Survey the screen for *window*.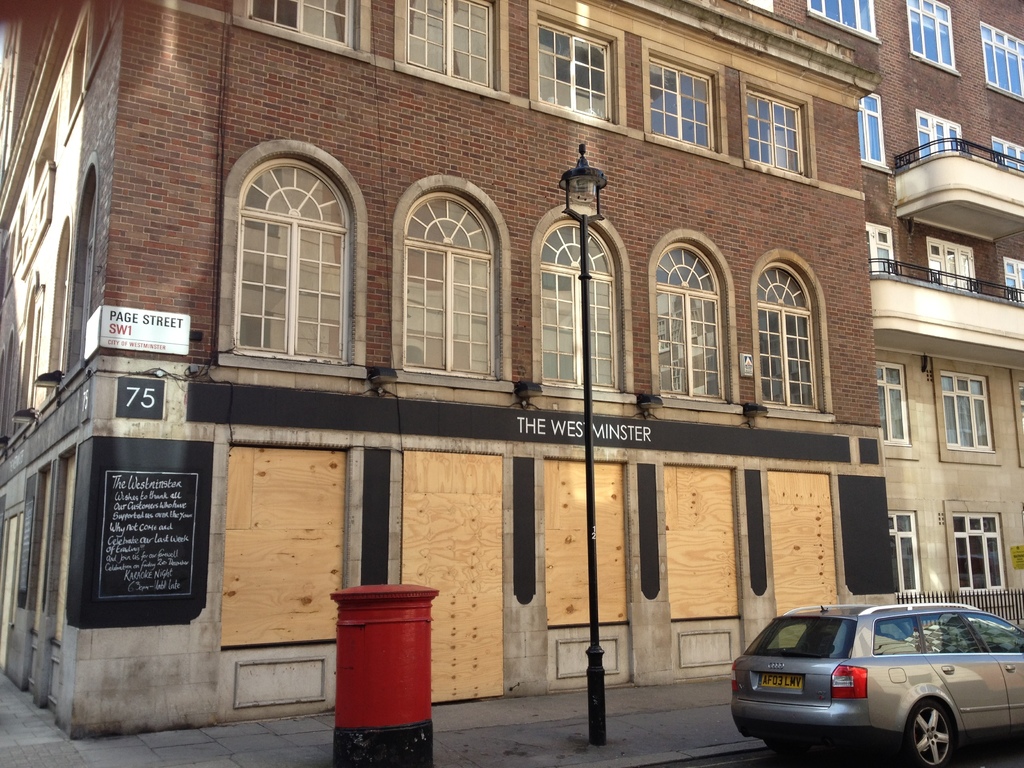
Survey found: x1=940 y1=371 x2=996 y2=450.
